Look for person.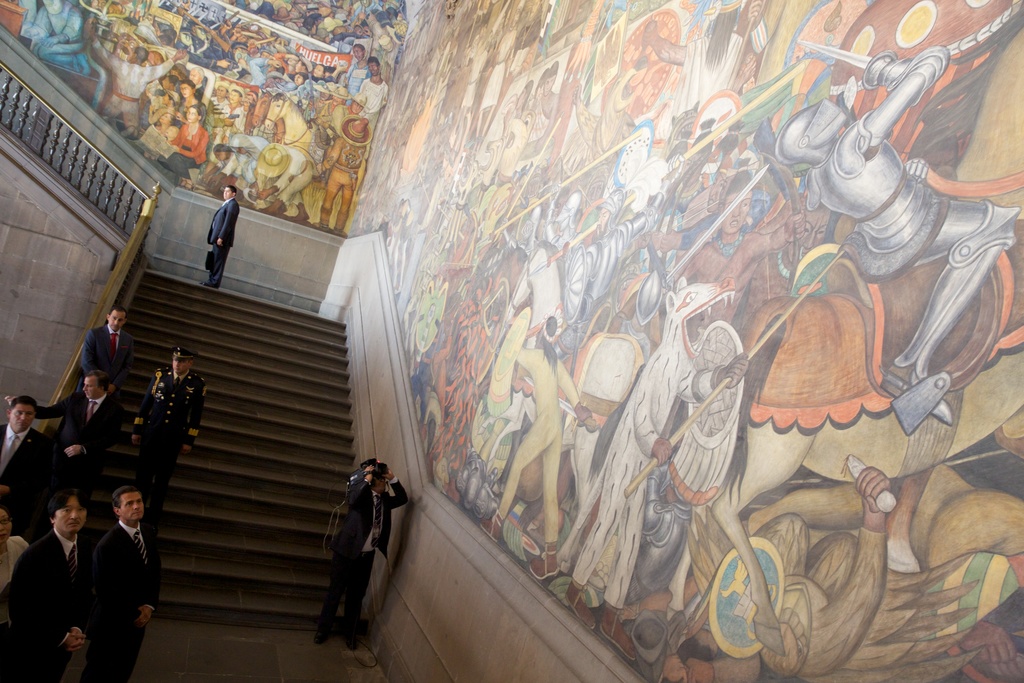
Found: (x1=4, y1=369, x2=129, y2=483).
